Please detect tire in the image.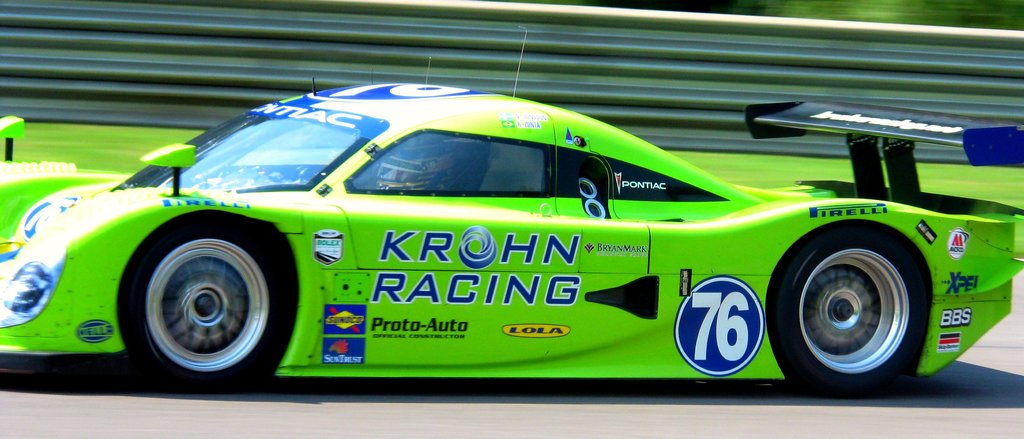
118, 210, 293, 394.
